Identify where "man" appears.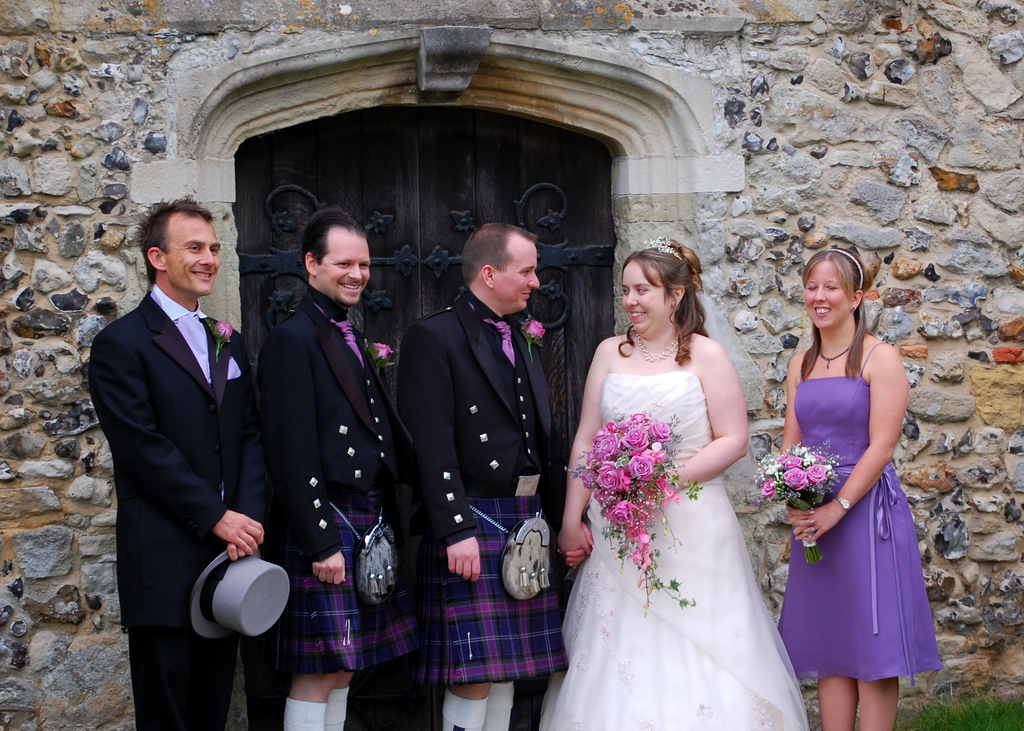
Appears at 83/166/284/730.
